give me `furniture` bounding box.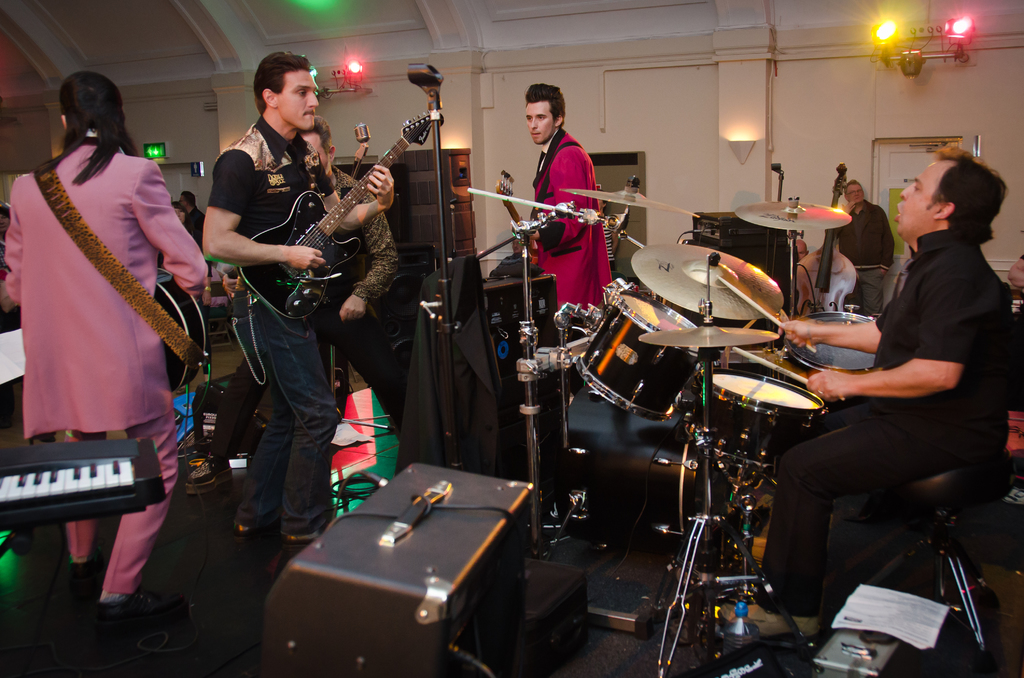
box=[0, 437, 166, 559].
